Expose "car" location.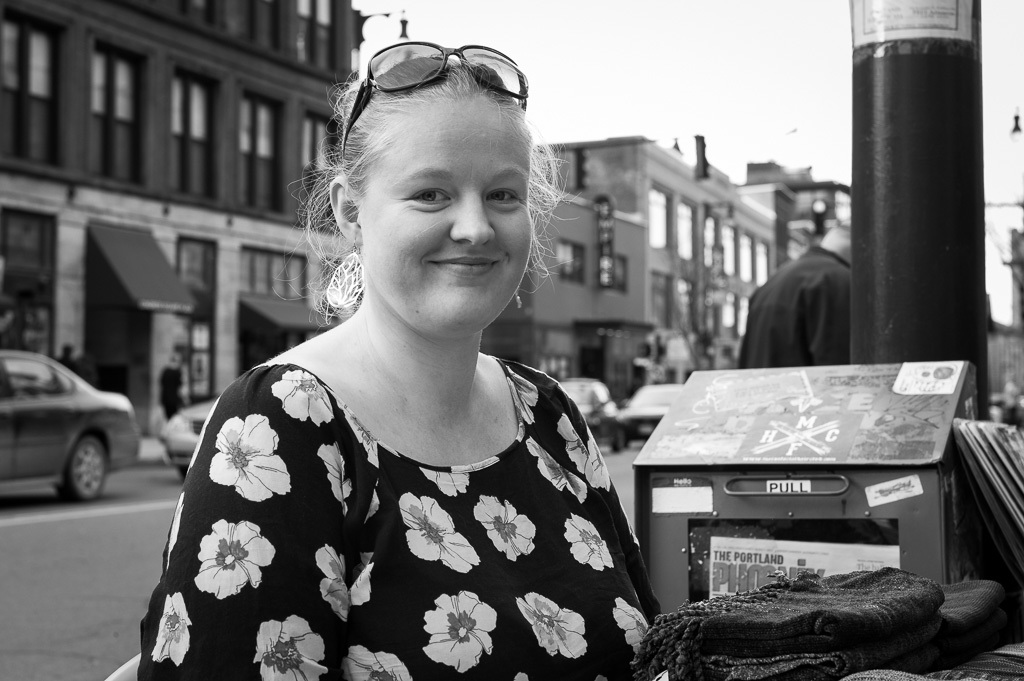
Exposed at [610,380,684,454].
